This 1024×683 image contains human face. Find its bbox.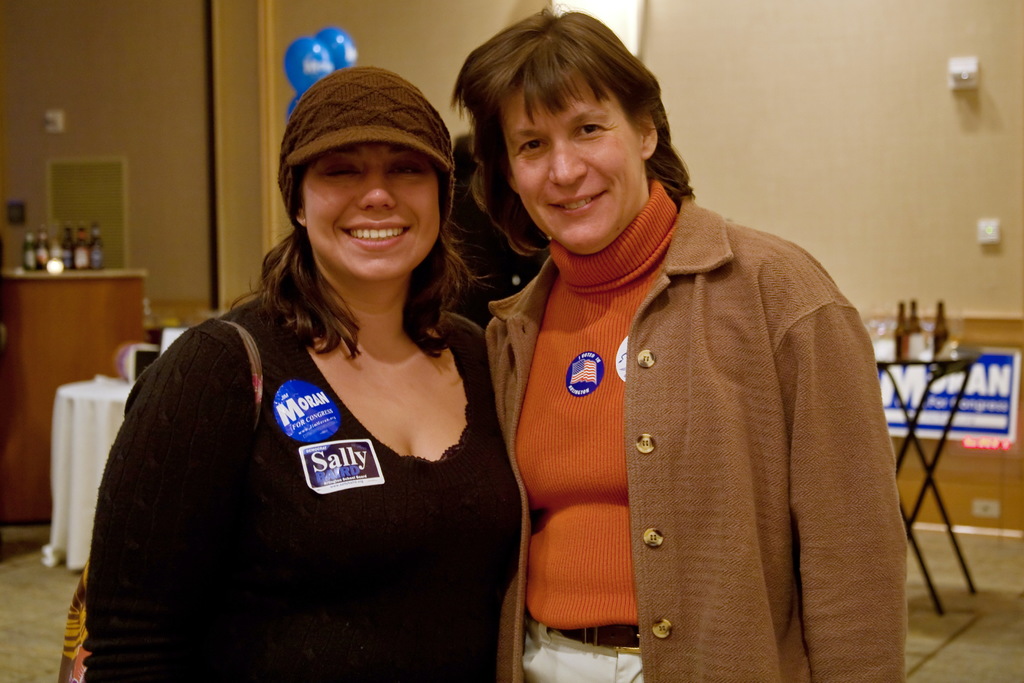
(308,143,440,276).
